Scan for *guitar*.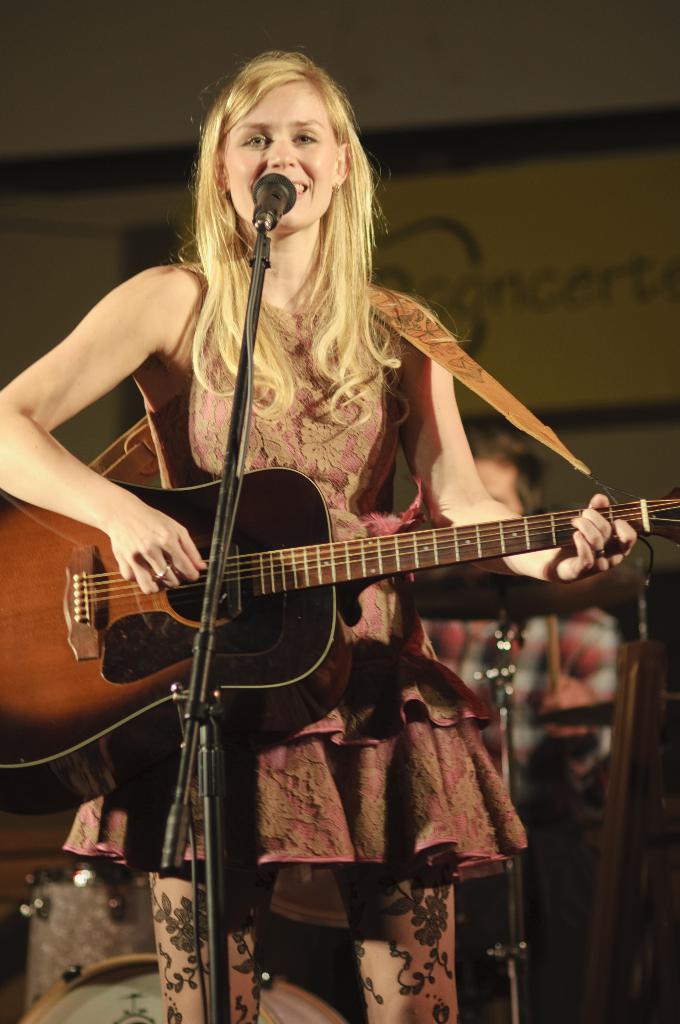
Scan result: (0, 463, 679, 818).
